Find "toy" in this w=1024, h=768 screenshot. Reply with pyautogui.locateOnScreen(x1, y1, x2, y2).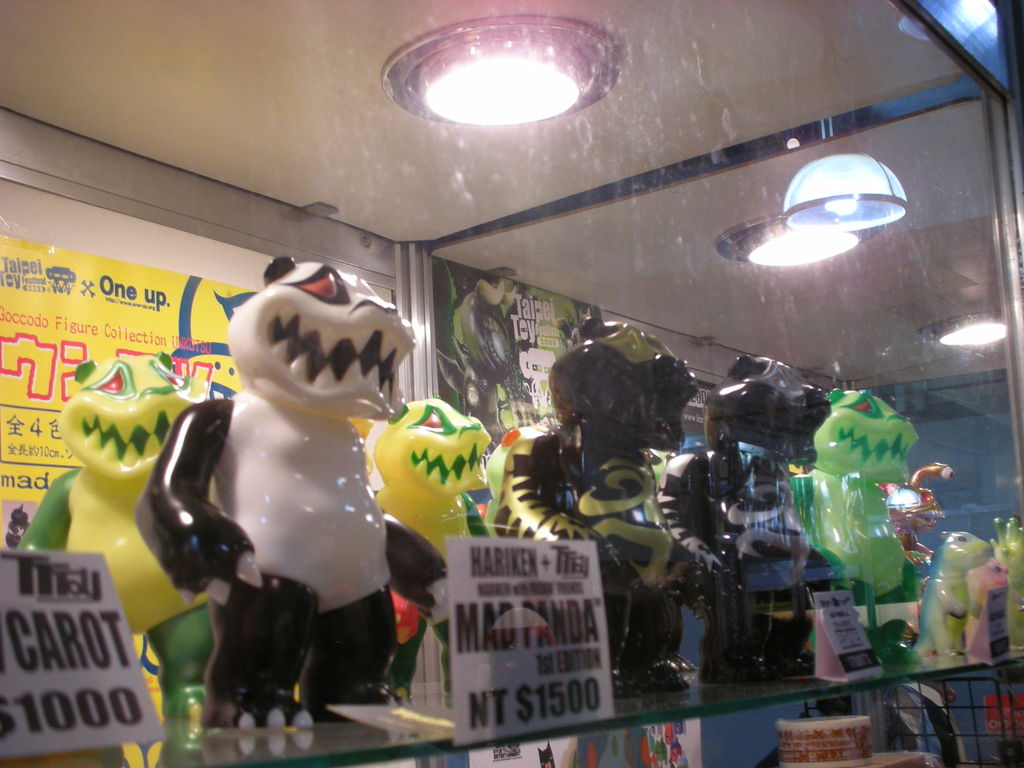
pyautogui.locateOnScreen(918, 532, 988, 652).
